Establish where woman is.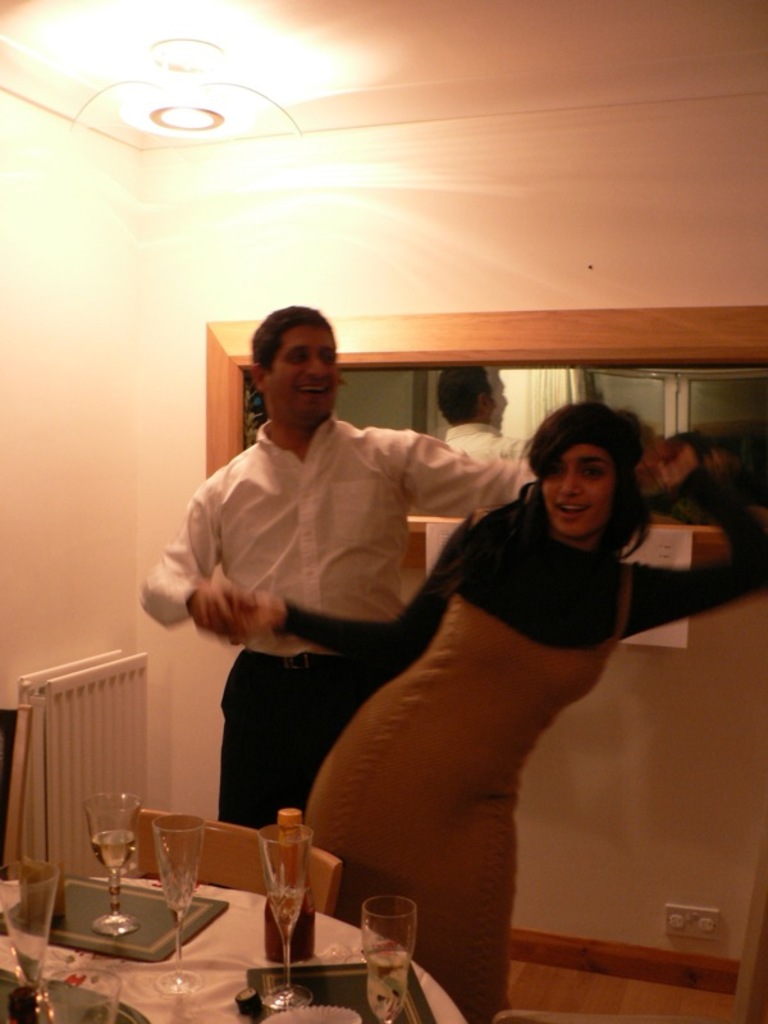
Established at (left=205, top=402, right=767, bottom=1023).
